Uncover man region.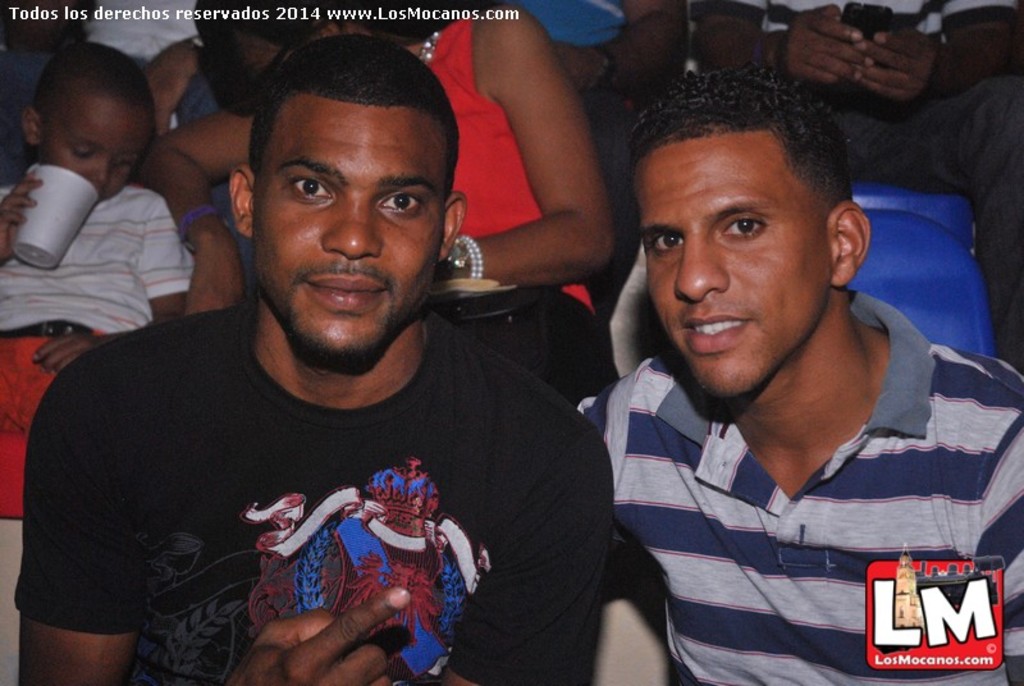
Uncovered: {"x1": 10, "y1": 31, "x2": 614, "y2": 685}.
